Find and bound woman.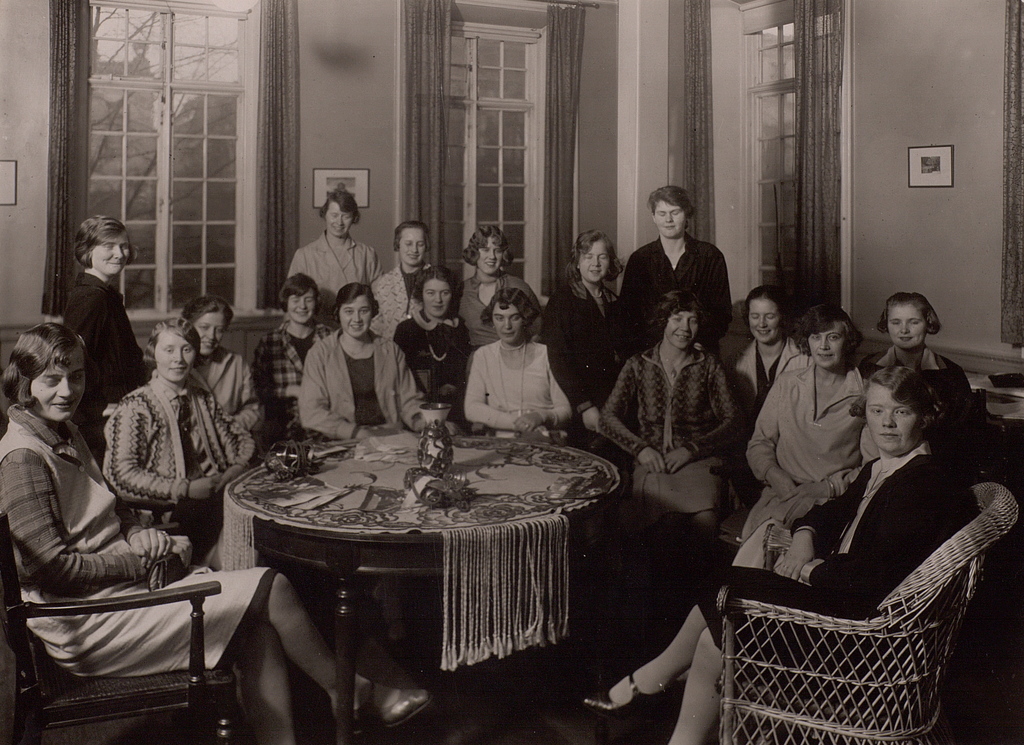
Bound: detection(459, 279, 581, 443).
